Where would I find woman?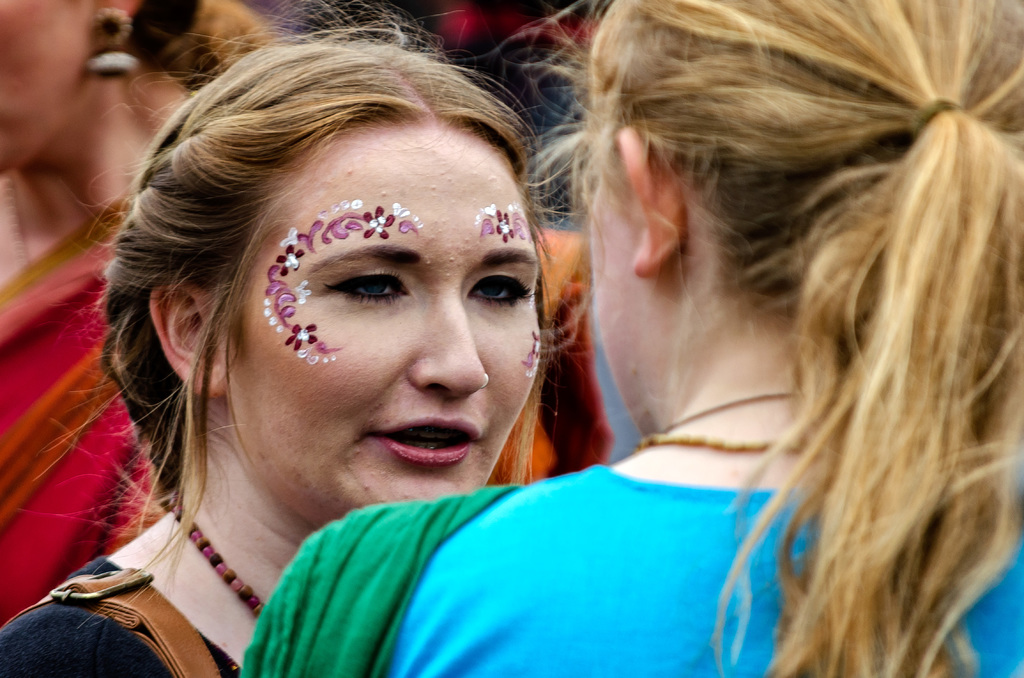
At region(0, 0, 203, 625).
